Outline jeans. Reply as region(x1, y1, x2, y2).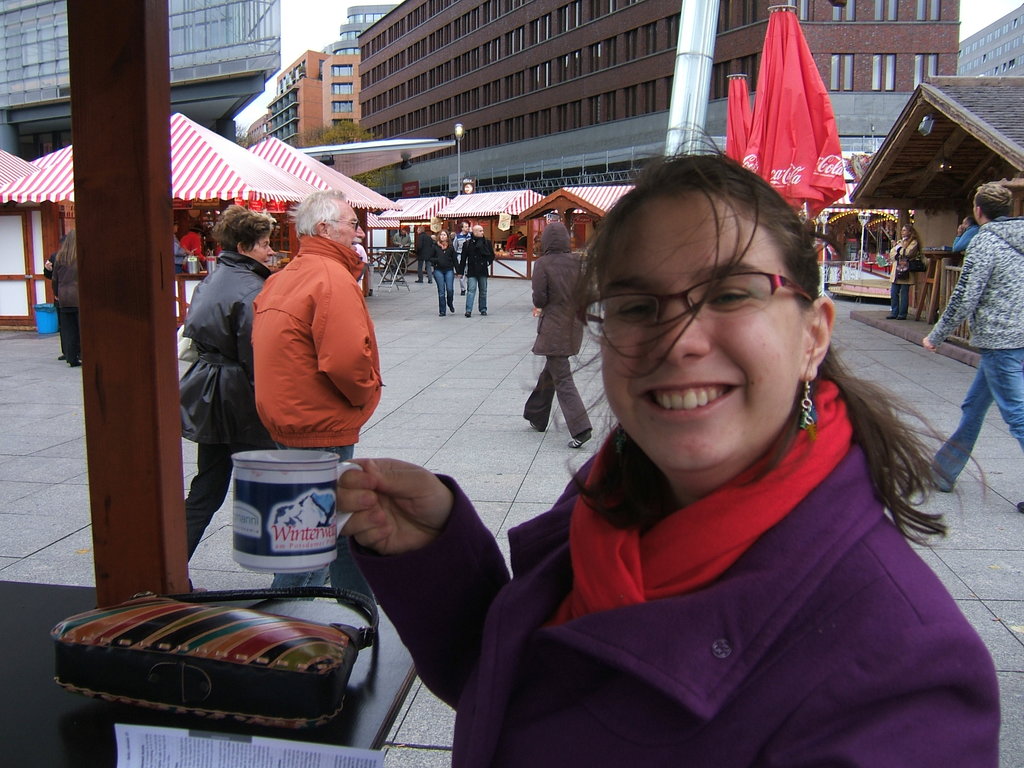
region(273, 450, 373, 604).
